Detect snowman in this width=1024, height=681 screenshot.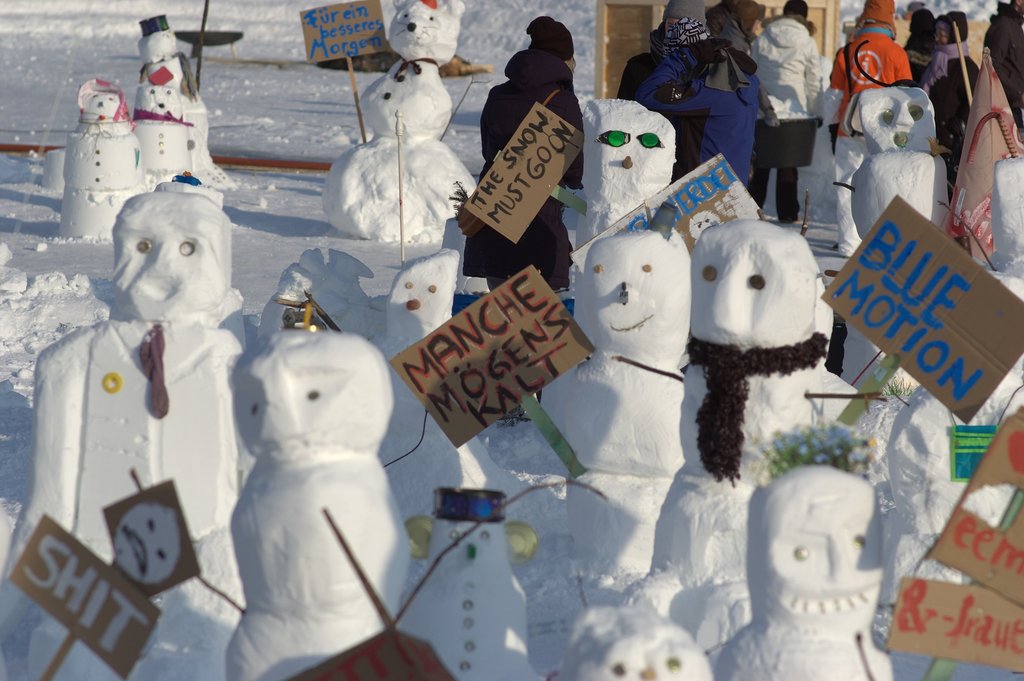
Detection: box=[134, 64, 195, 194].
